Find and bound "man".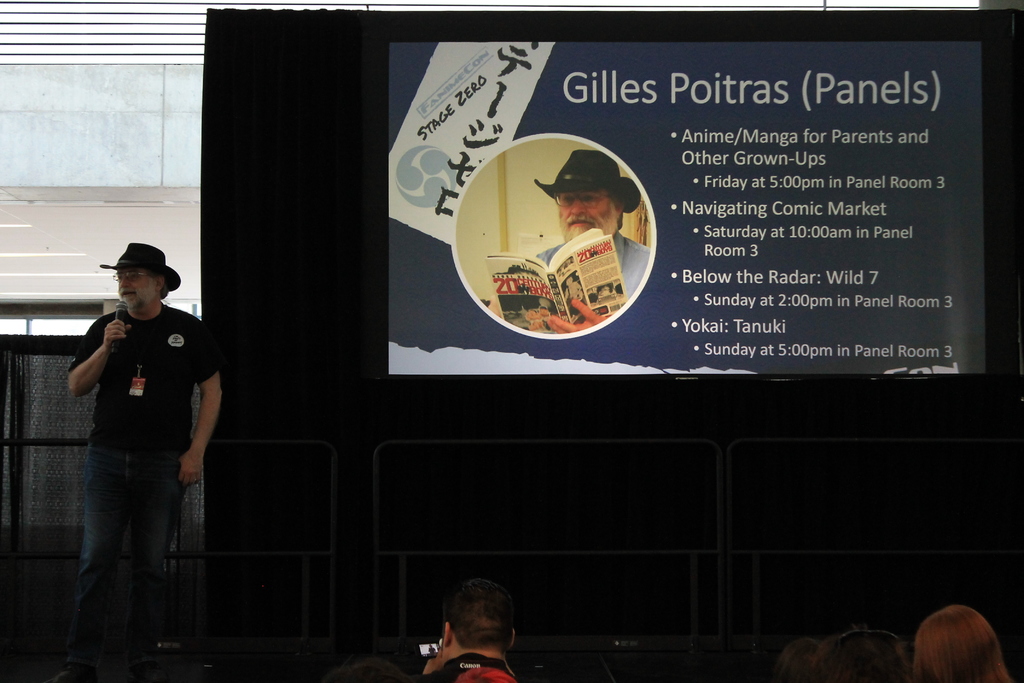
Bound: rect(422, 577, 523, 682).
